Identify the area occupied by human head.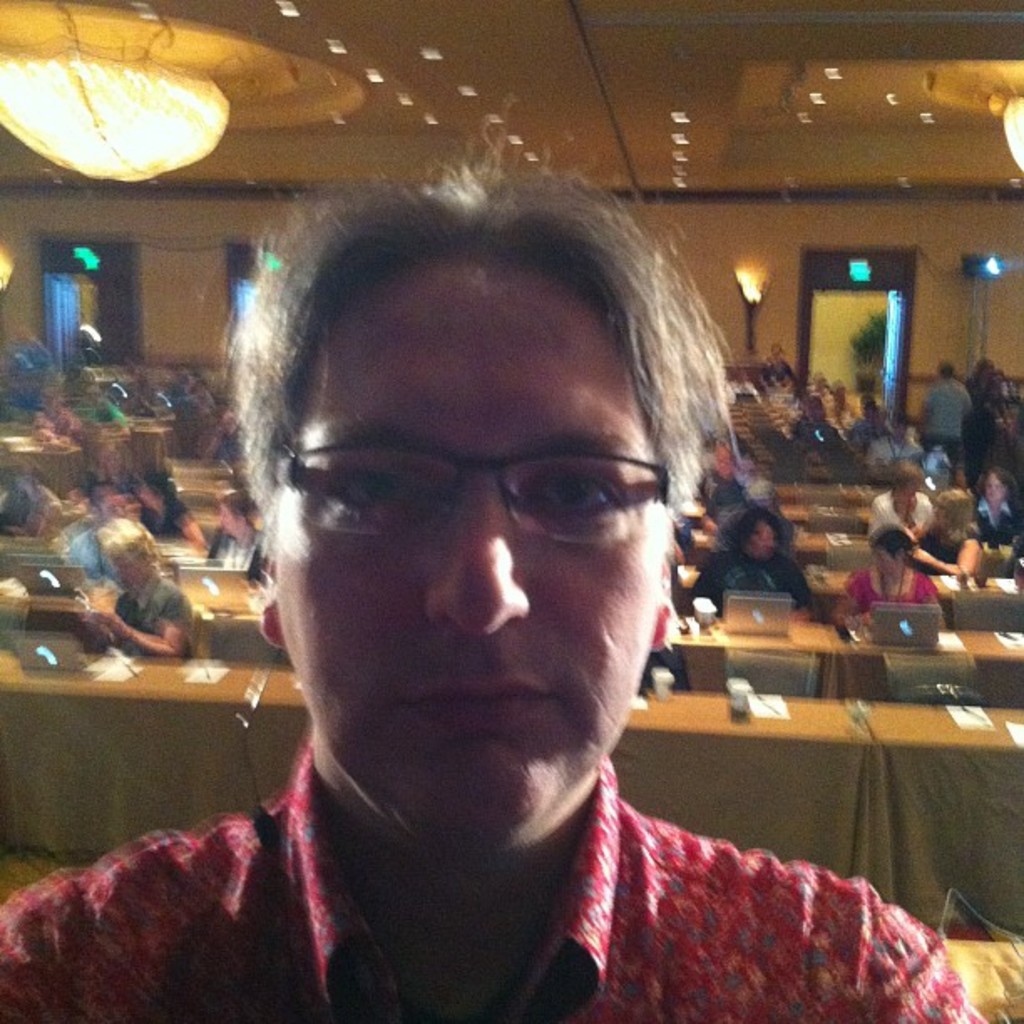
Area: box(930, 492, 972, 527).
